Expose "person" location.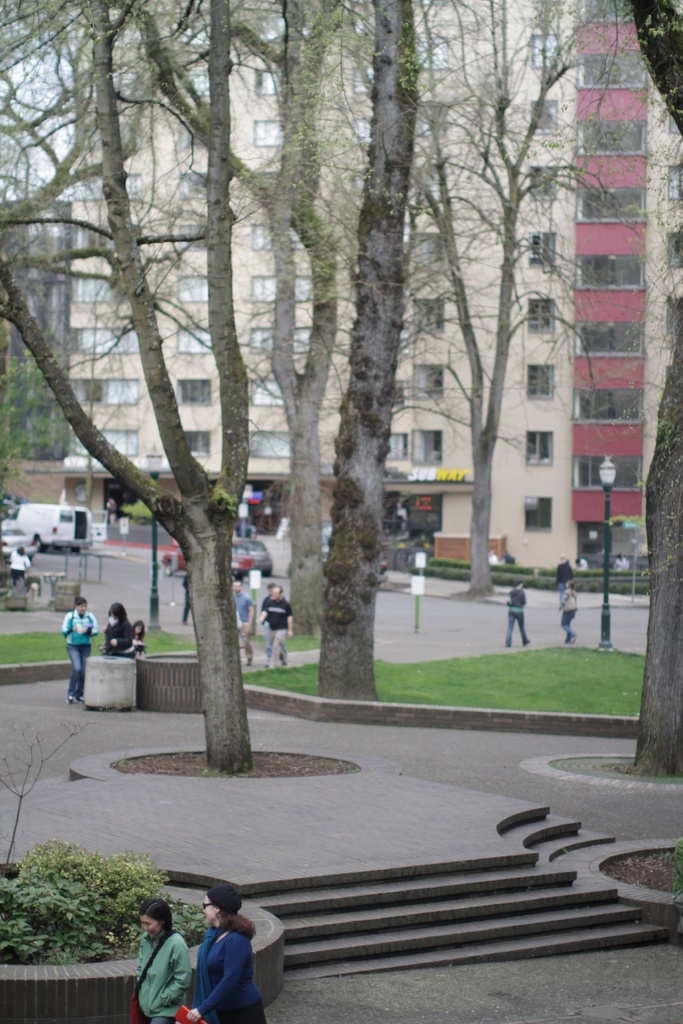
Exposed at <box>129,893,193,1023</box>.
